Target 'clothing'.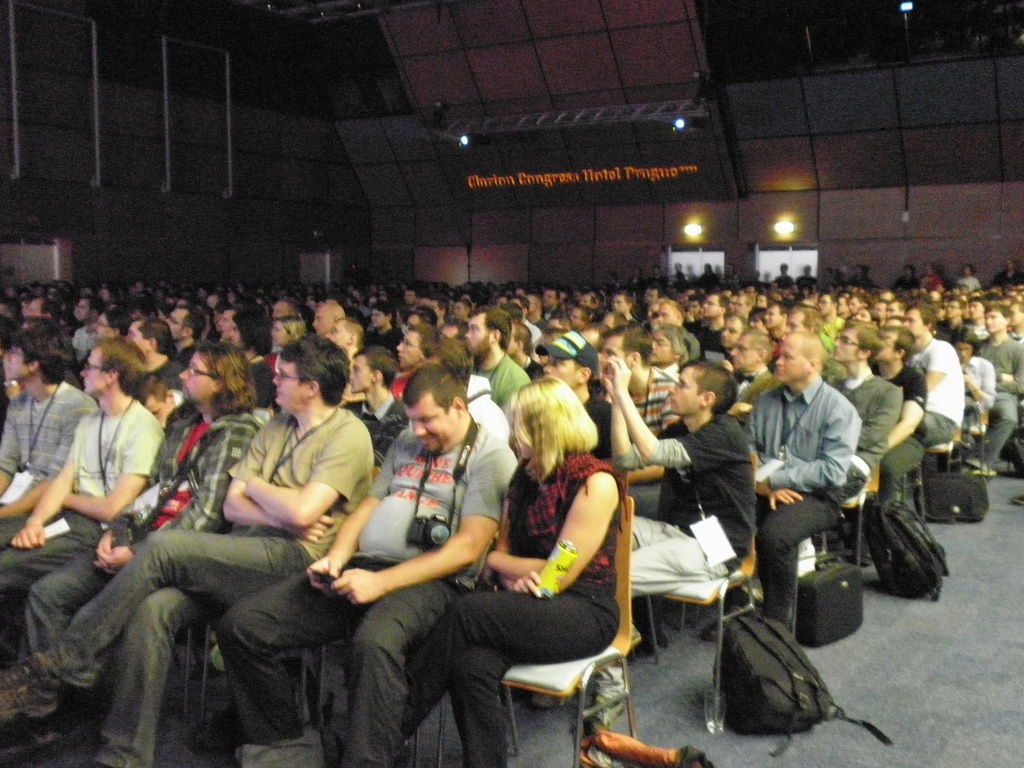
Target region: x1=469, y1=349, x2=522, y2=408.
